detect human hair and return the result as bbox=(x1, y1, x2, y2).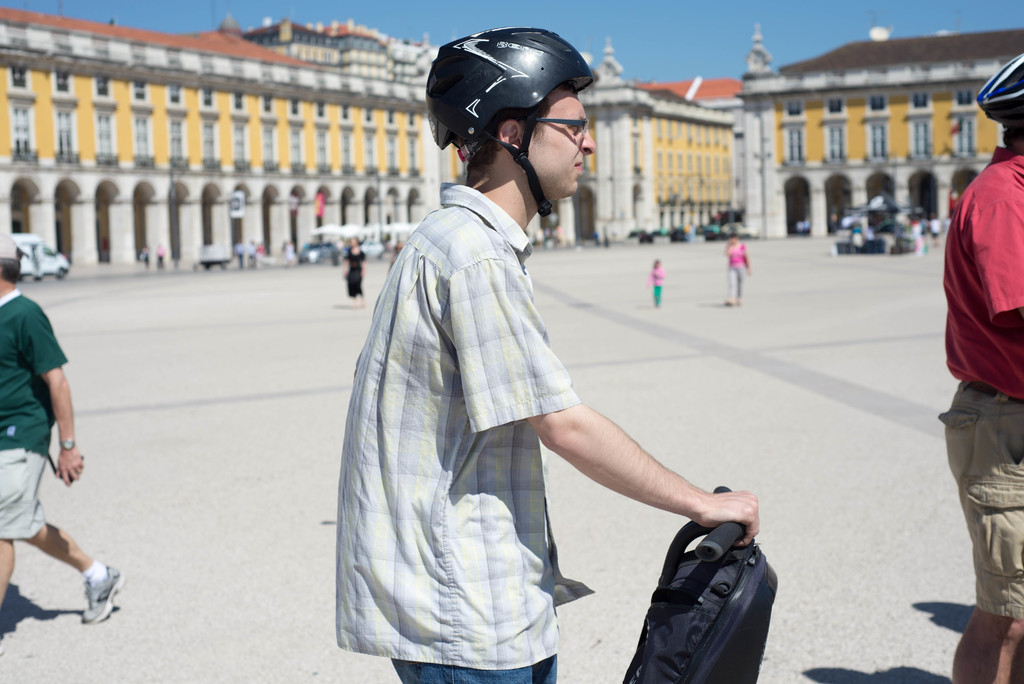
bbox=(0, 248, 21, 283).
